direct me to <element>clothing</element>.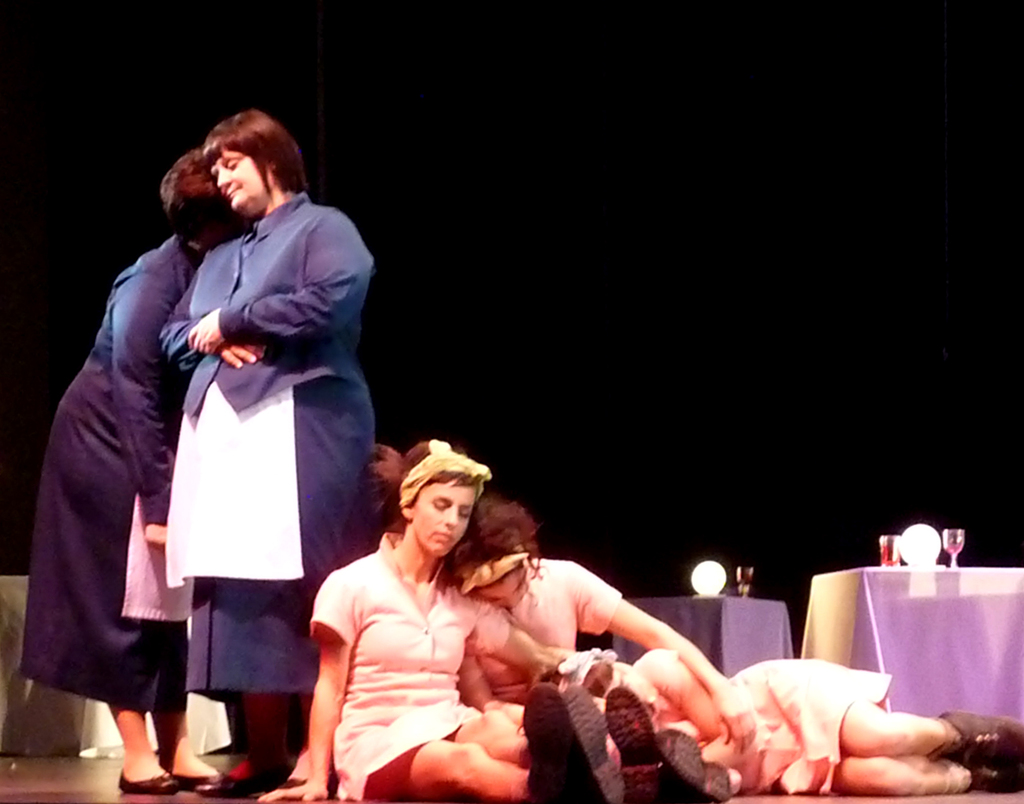
Direction: BBox(463, 559, 623, 709).
